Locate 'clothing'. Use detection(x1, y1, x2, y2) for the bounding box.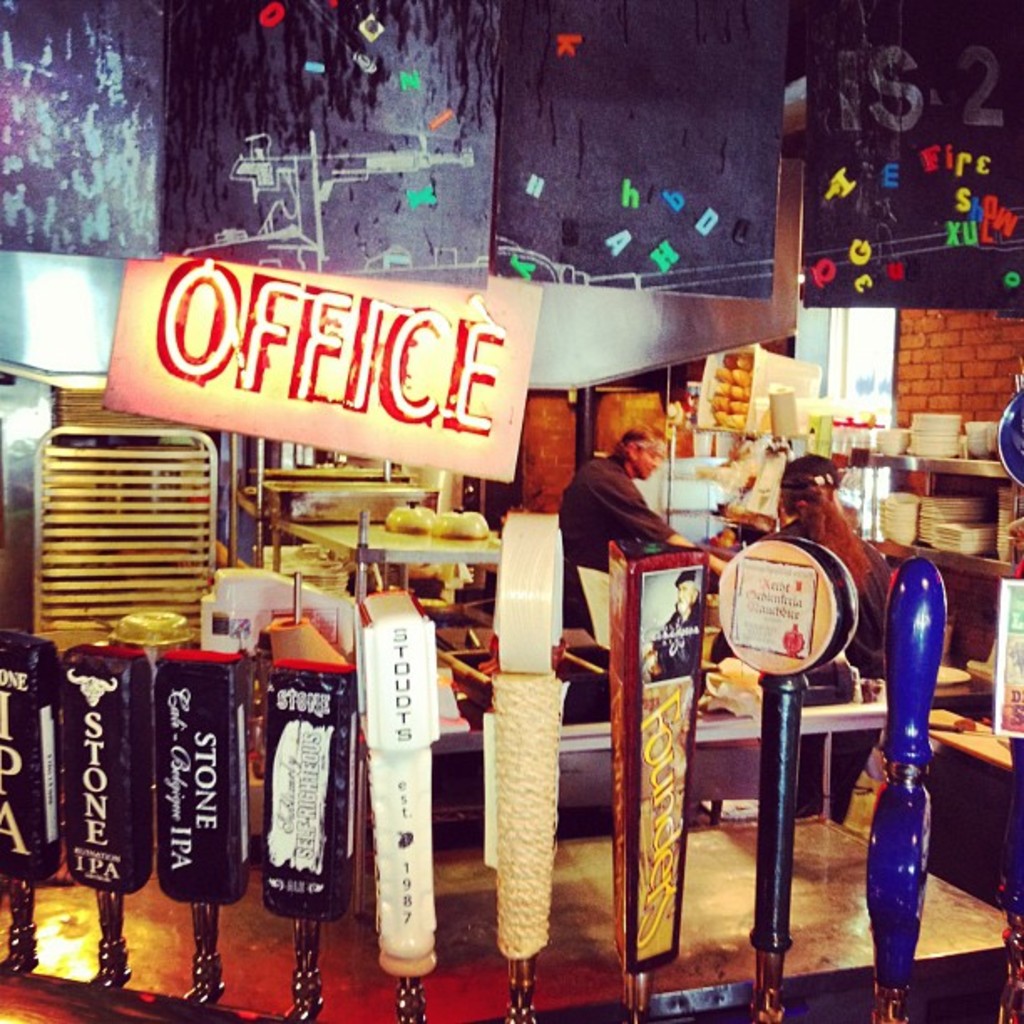
detection(771, 514, 893, 674).
